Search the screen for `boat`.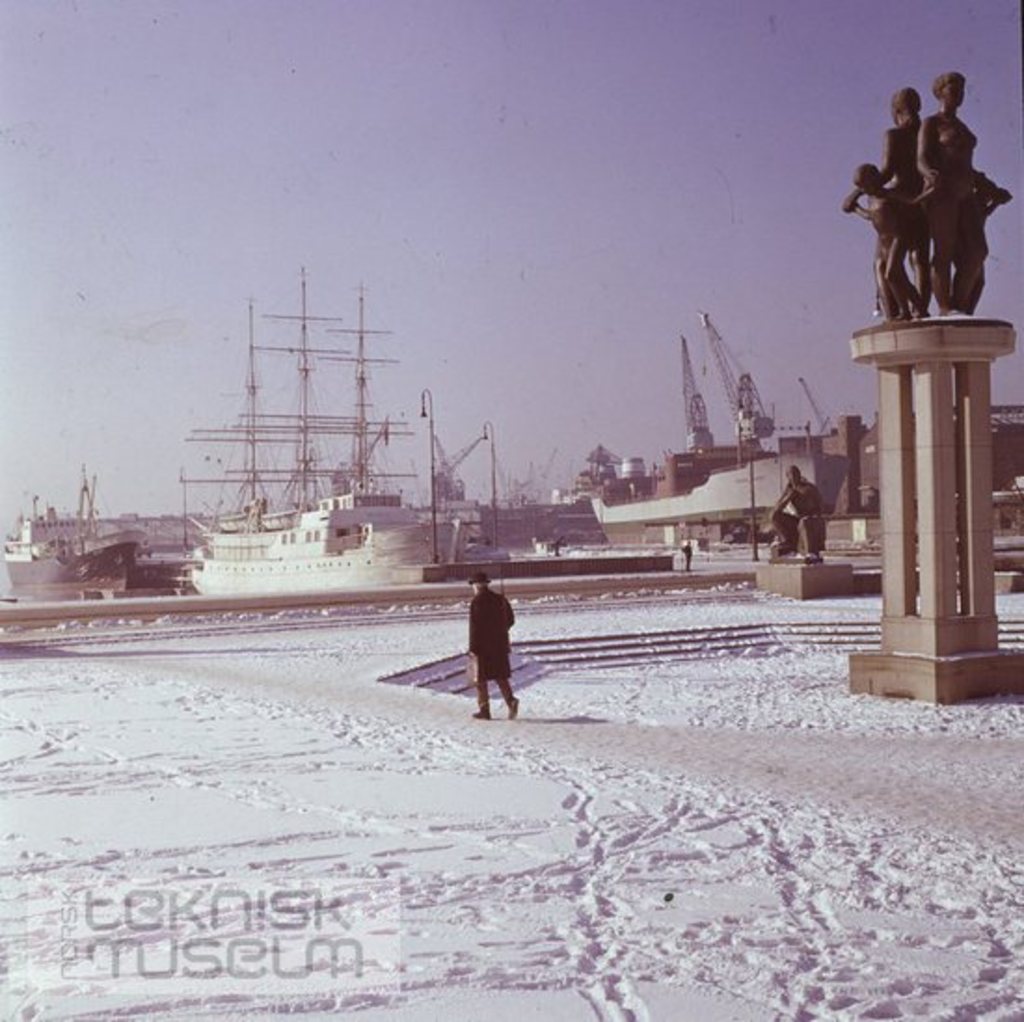
Found at box(115, 279, 635, 624).
